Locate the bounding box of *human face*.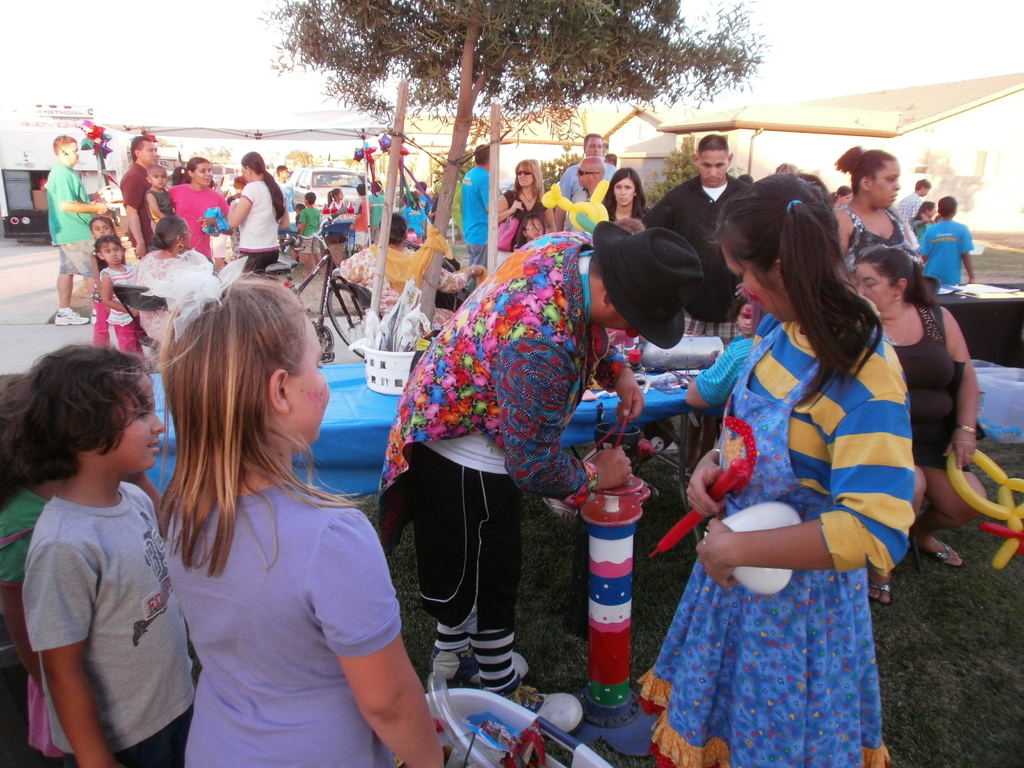
Bounding box: [104, 368, 179, 479].
